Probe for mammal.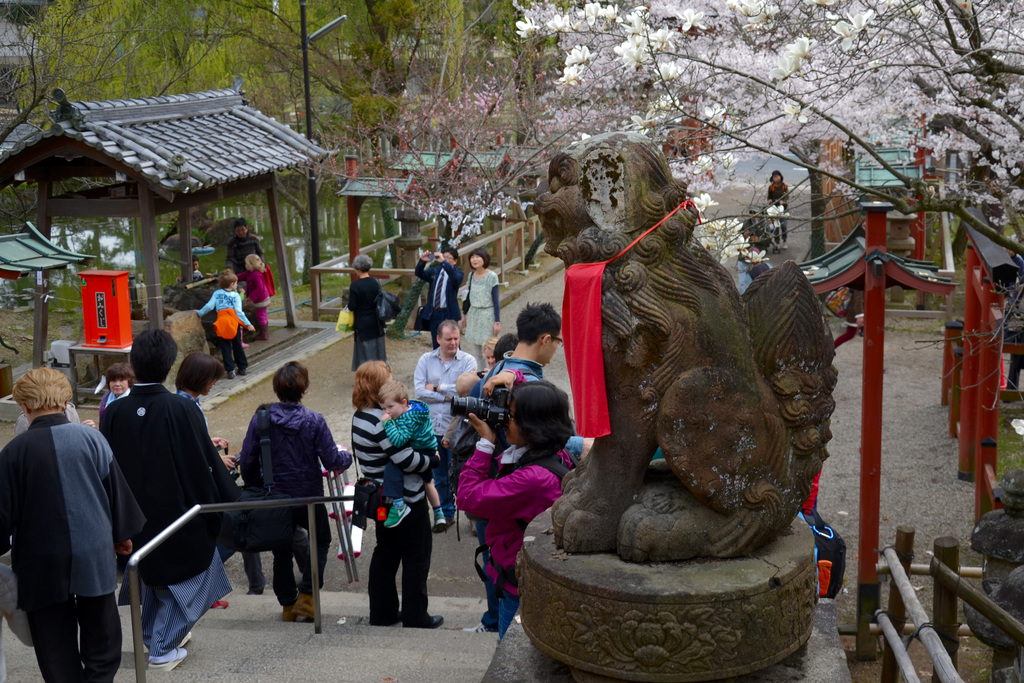
Probe result: box=[479, 331, 525, 390].
